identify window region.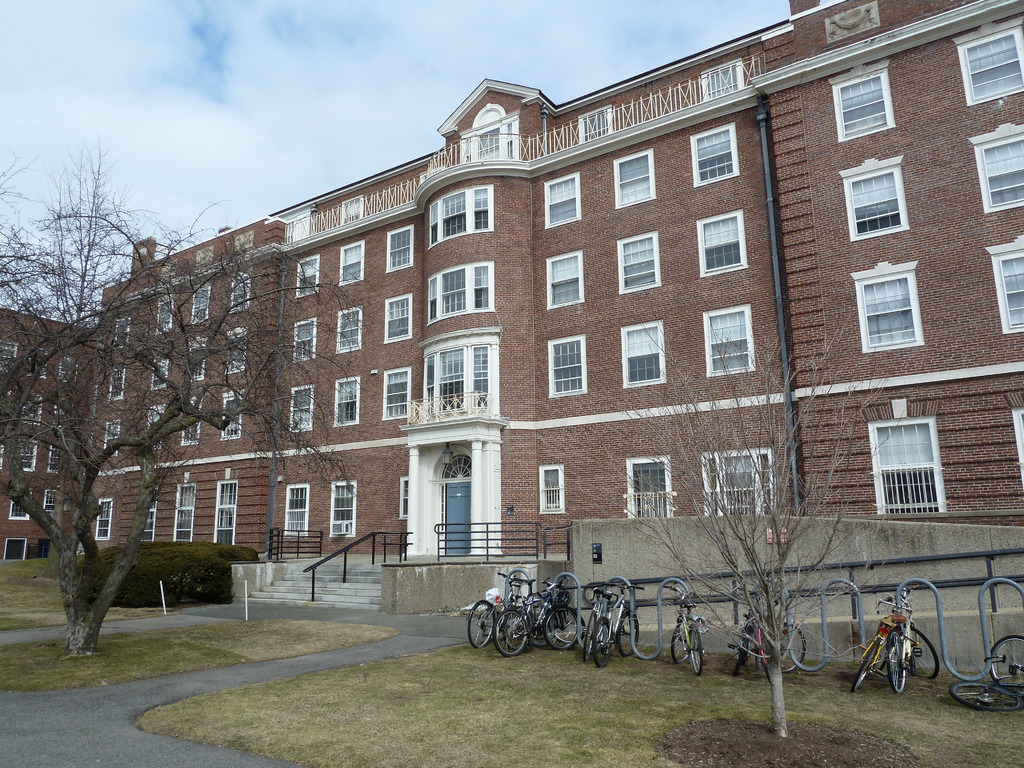
Region: (left=383, top=372, right=408, bottom=419).
